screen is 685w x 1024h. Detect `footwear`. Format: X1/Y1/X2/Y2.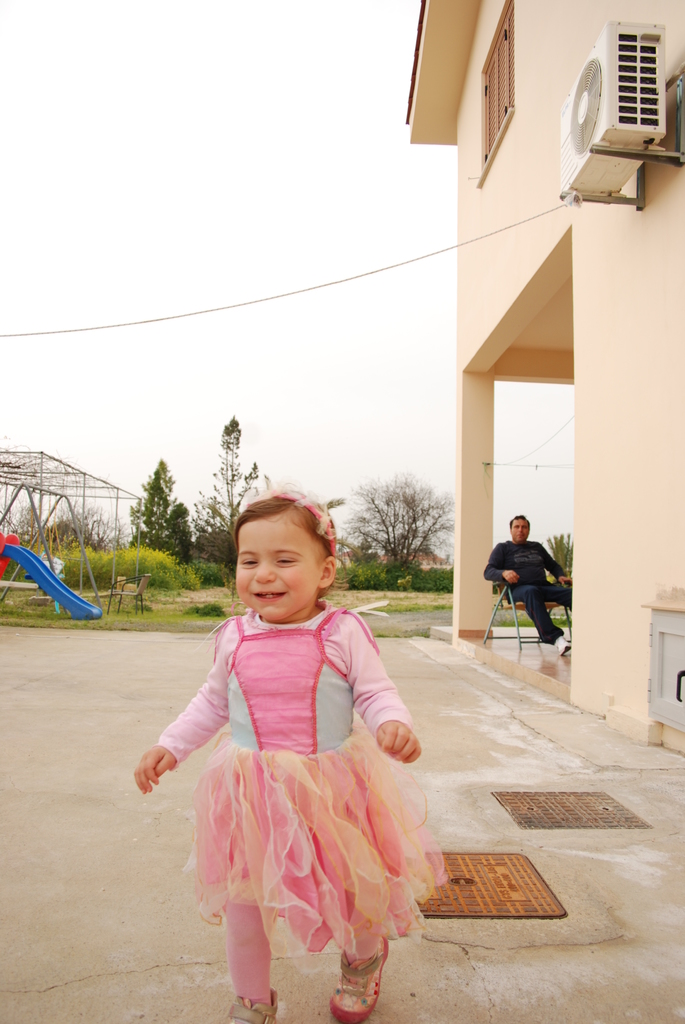
228/986/278/1023.
